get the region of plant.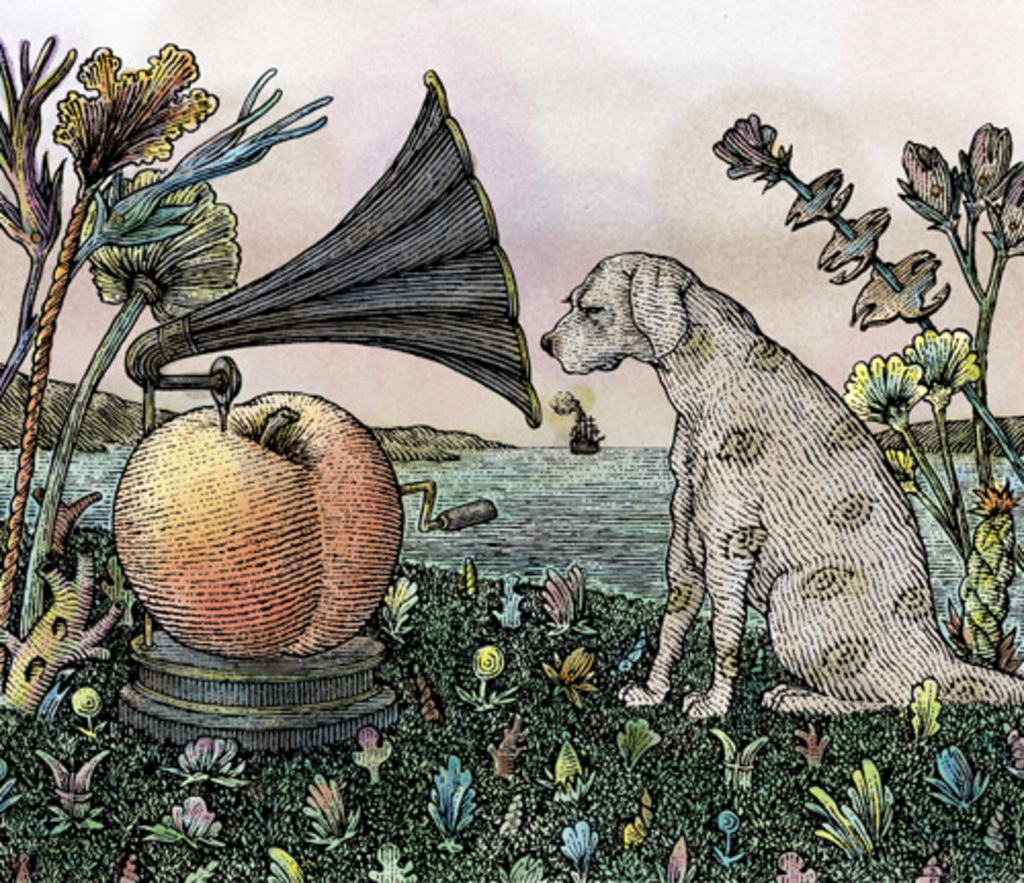
rect(793, 723, 838, 766).
